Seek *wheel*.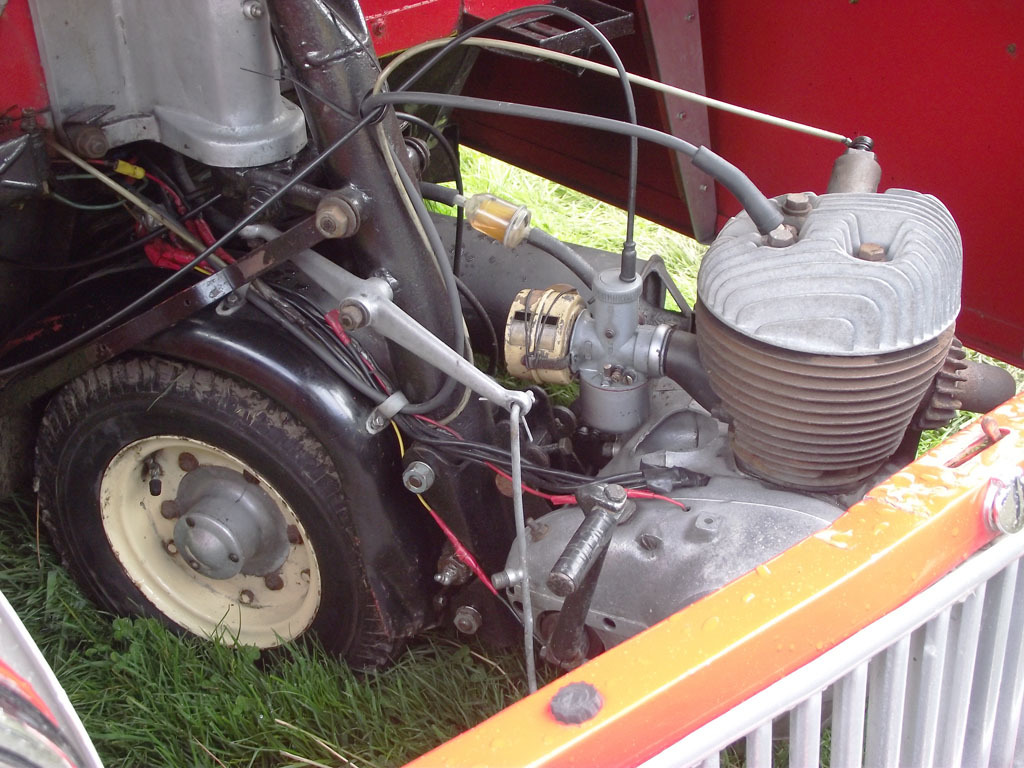
41 360 377 662.
